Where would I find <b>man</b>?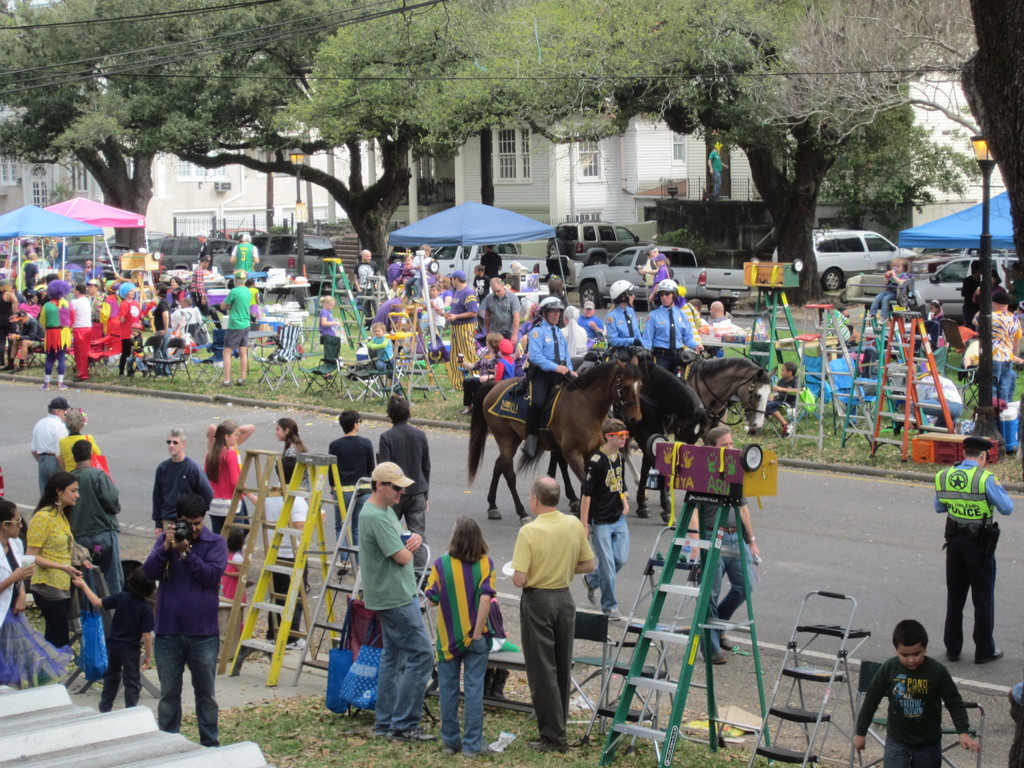
At bbox(499, 483, 601, 737).
